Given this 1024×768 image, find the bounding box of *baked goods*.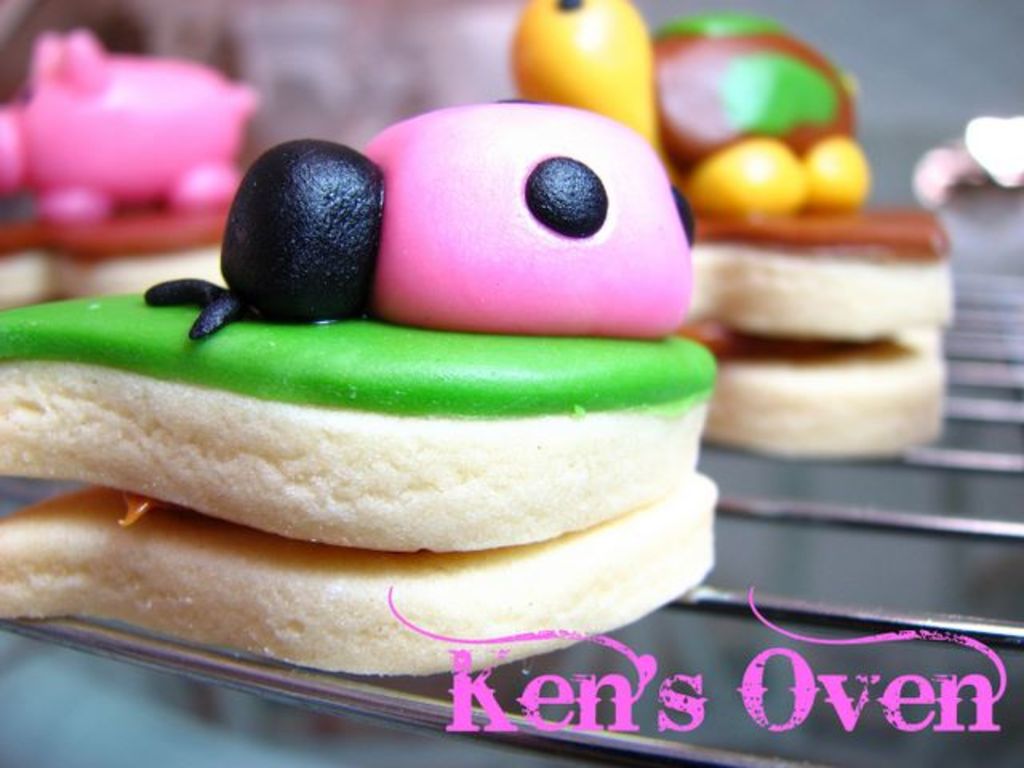
pyautogui.locateOnScreen(8, 178, 752, 651).
